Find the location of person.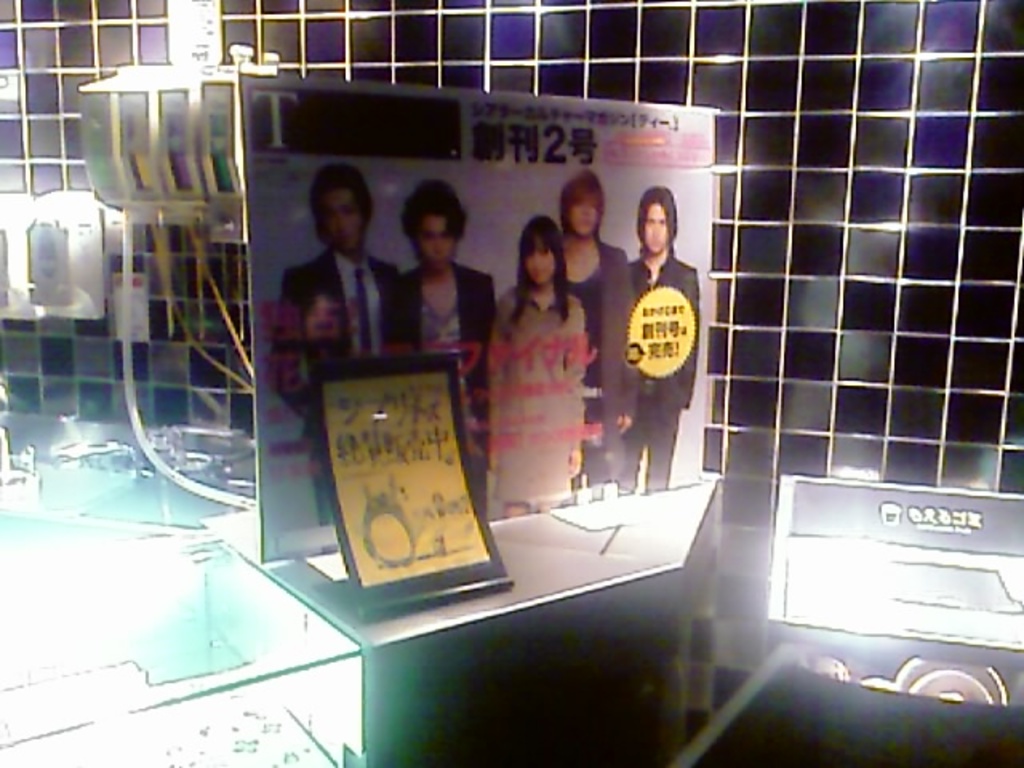
Location: pyautogui.locateOnScreen(402, 173, 494, 494).
